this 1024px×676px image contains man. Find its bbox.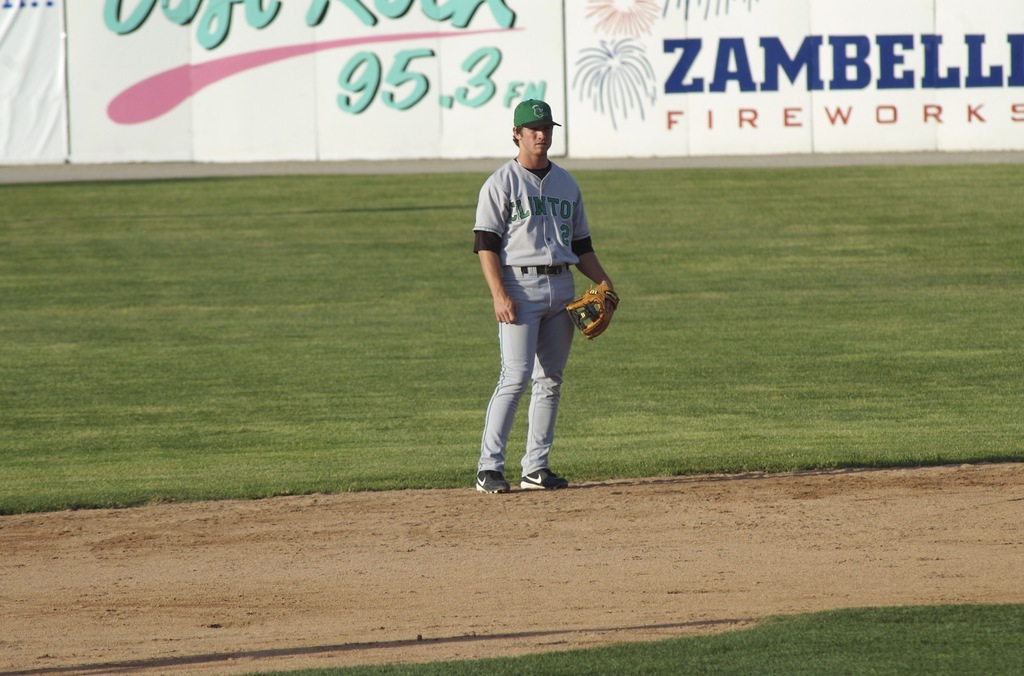
crop(473, 97, 622, 496).
